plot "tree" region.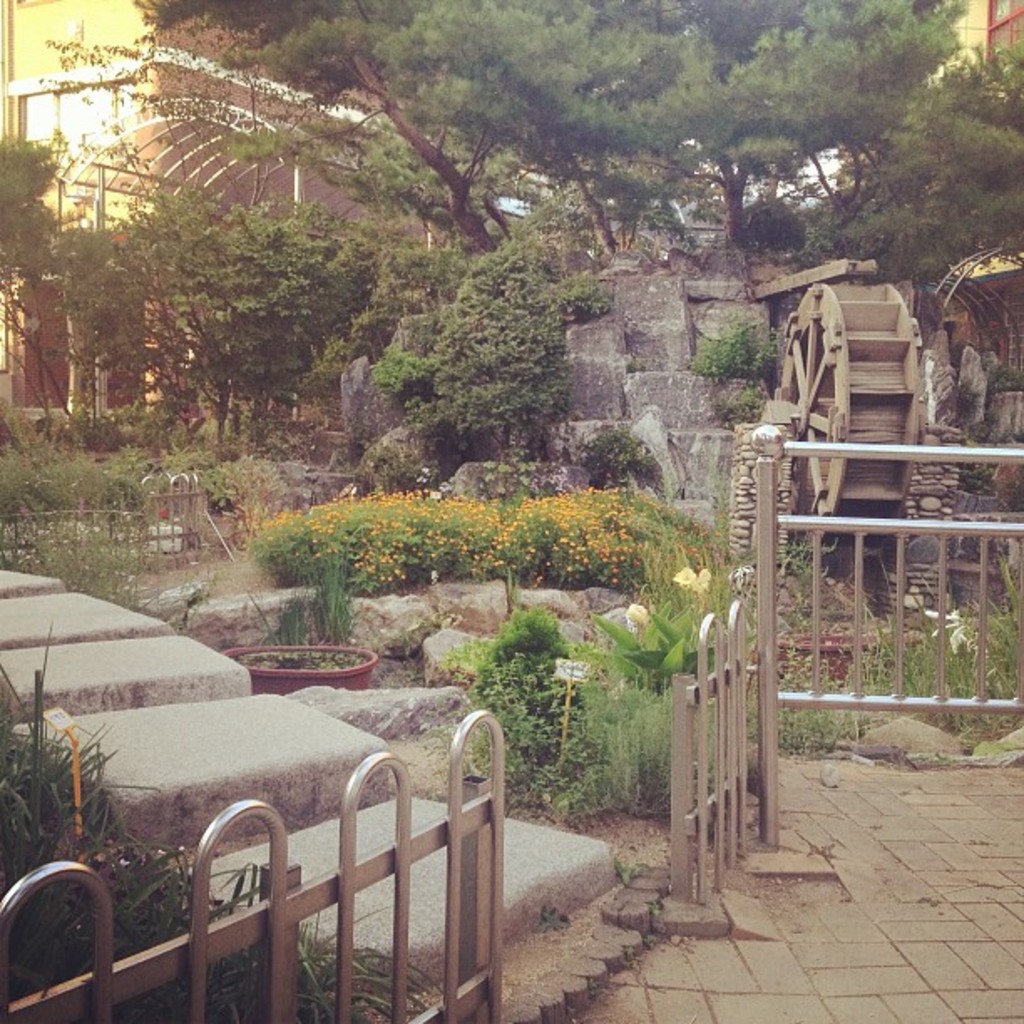
Plotted at <region>47, 20, 244, 216</region>.
